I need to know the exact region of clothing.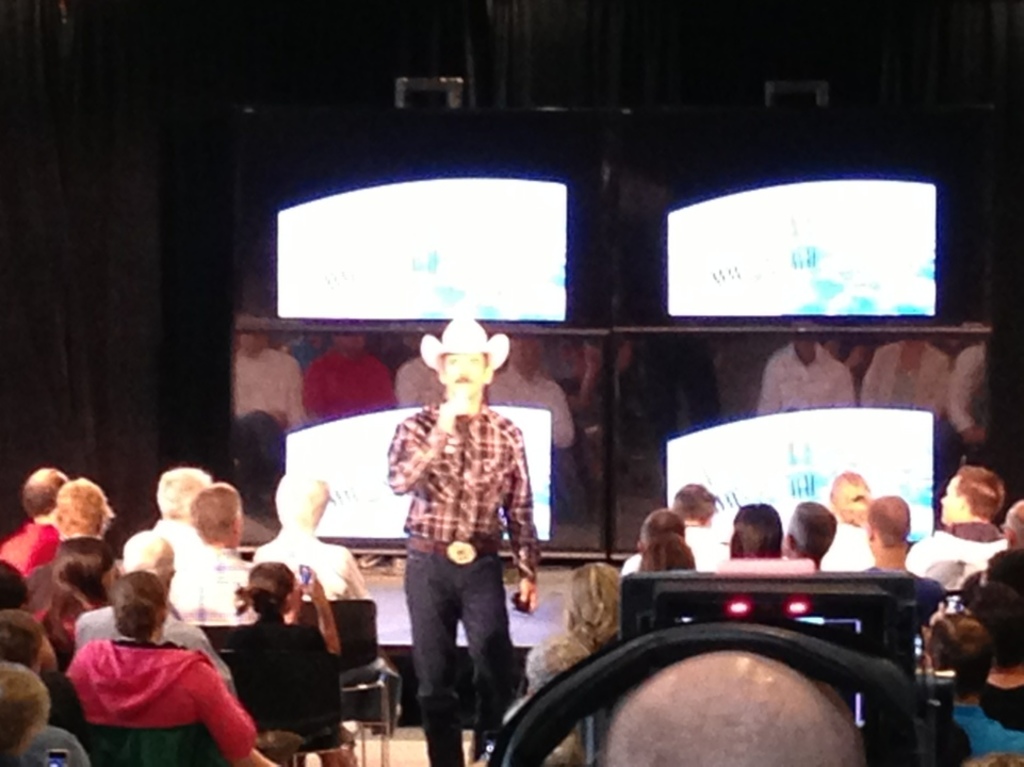
Region: 172,544,248,621.
